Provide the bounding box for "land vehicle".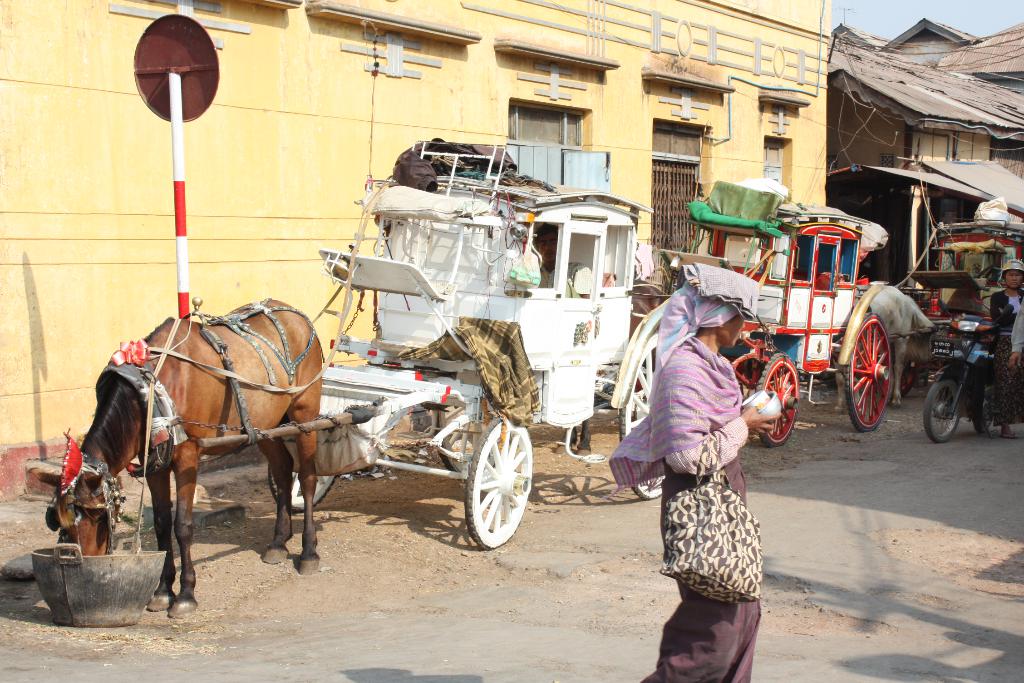
[x1=193, y1=139, x2=664, y2=552].
